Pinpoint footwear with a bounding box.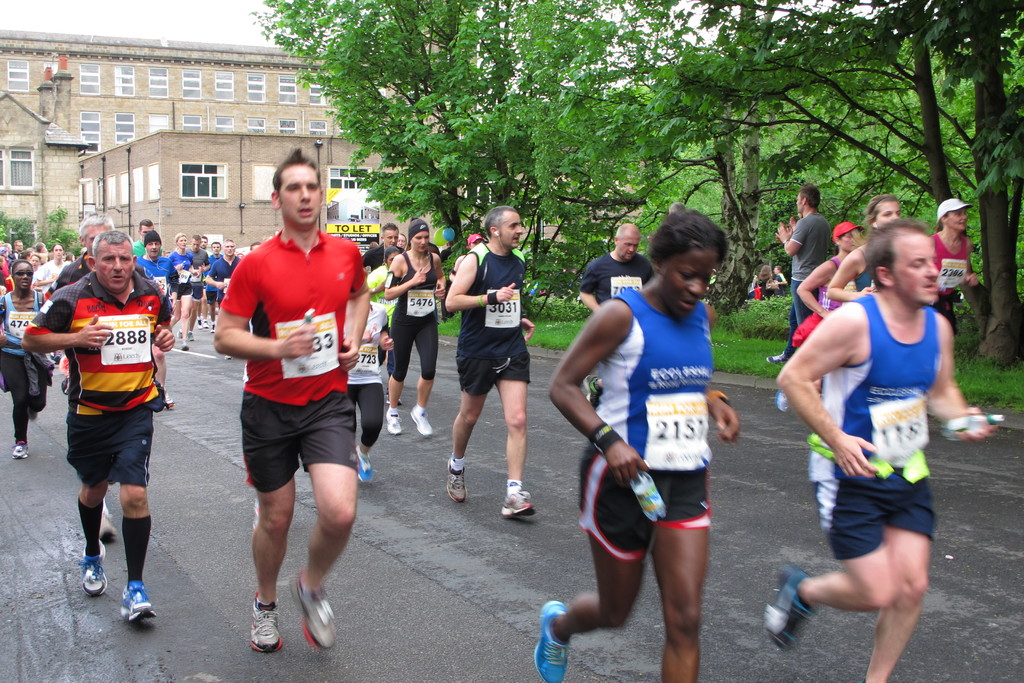
l=79, t=539, r=111, b=597.
